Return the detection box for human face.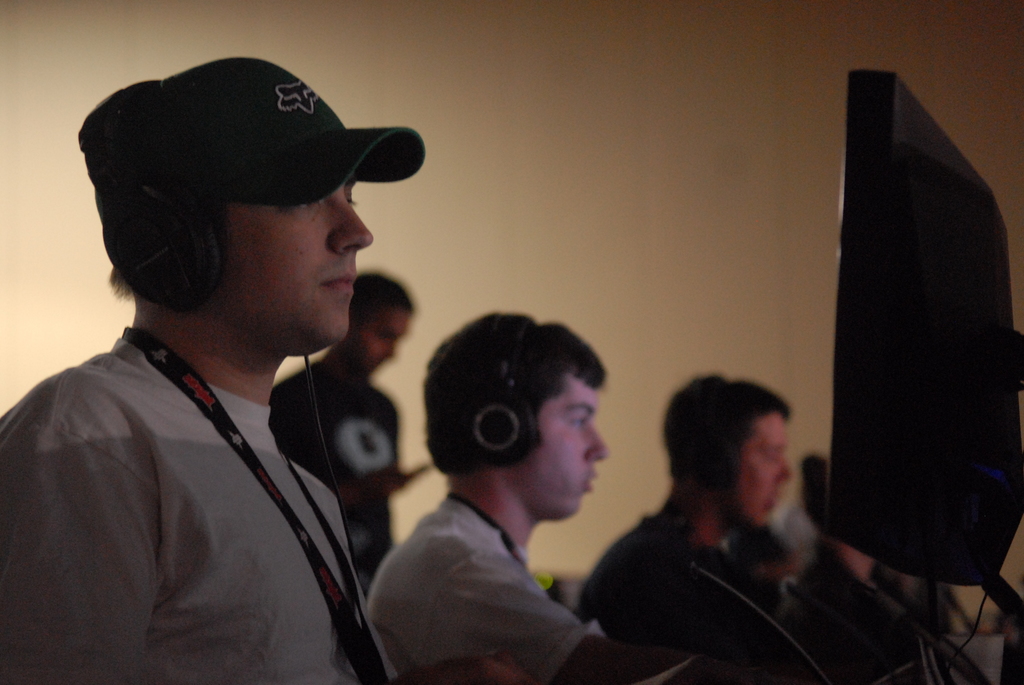
select_region(519, 373, 611, 521).
